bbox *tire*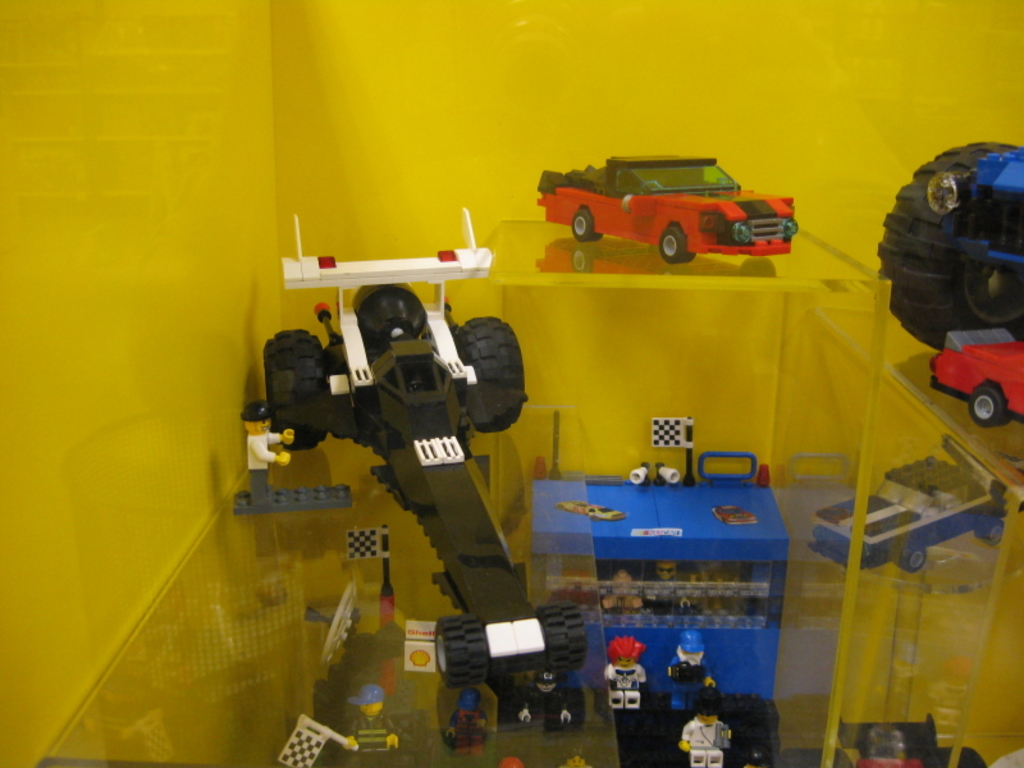
BBox(568, 207, 599, 244)
